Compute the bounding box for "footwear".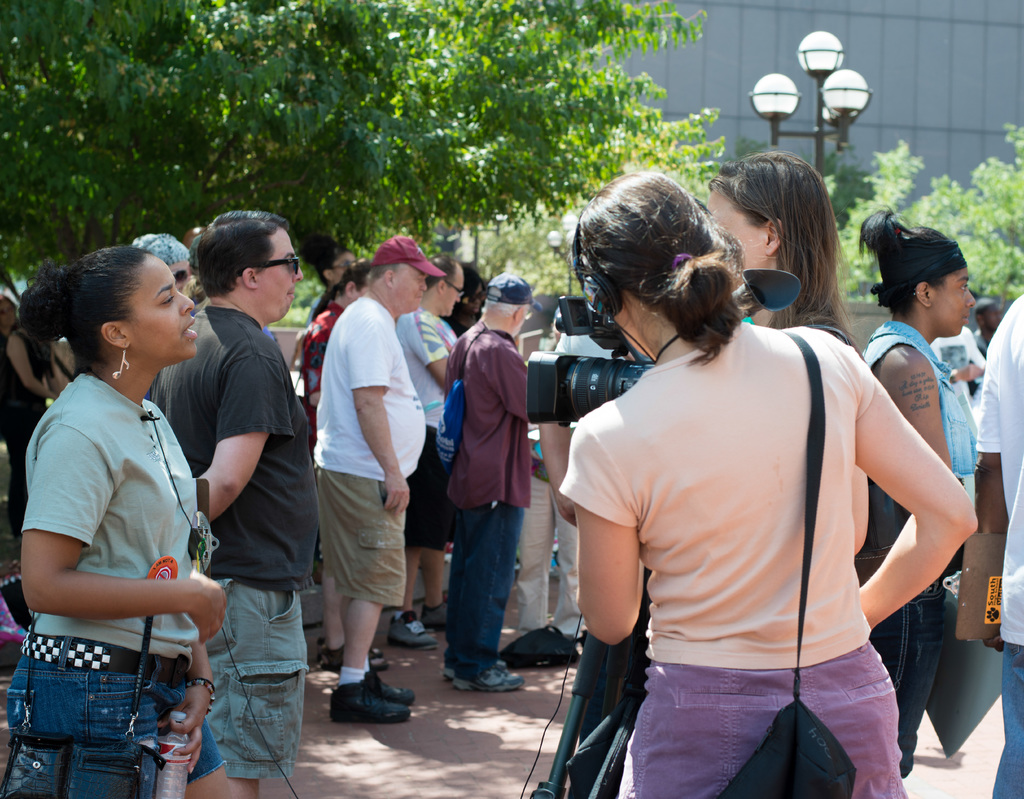
(386, 610, 437, 647).
